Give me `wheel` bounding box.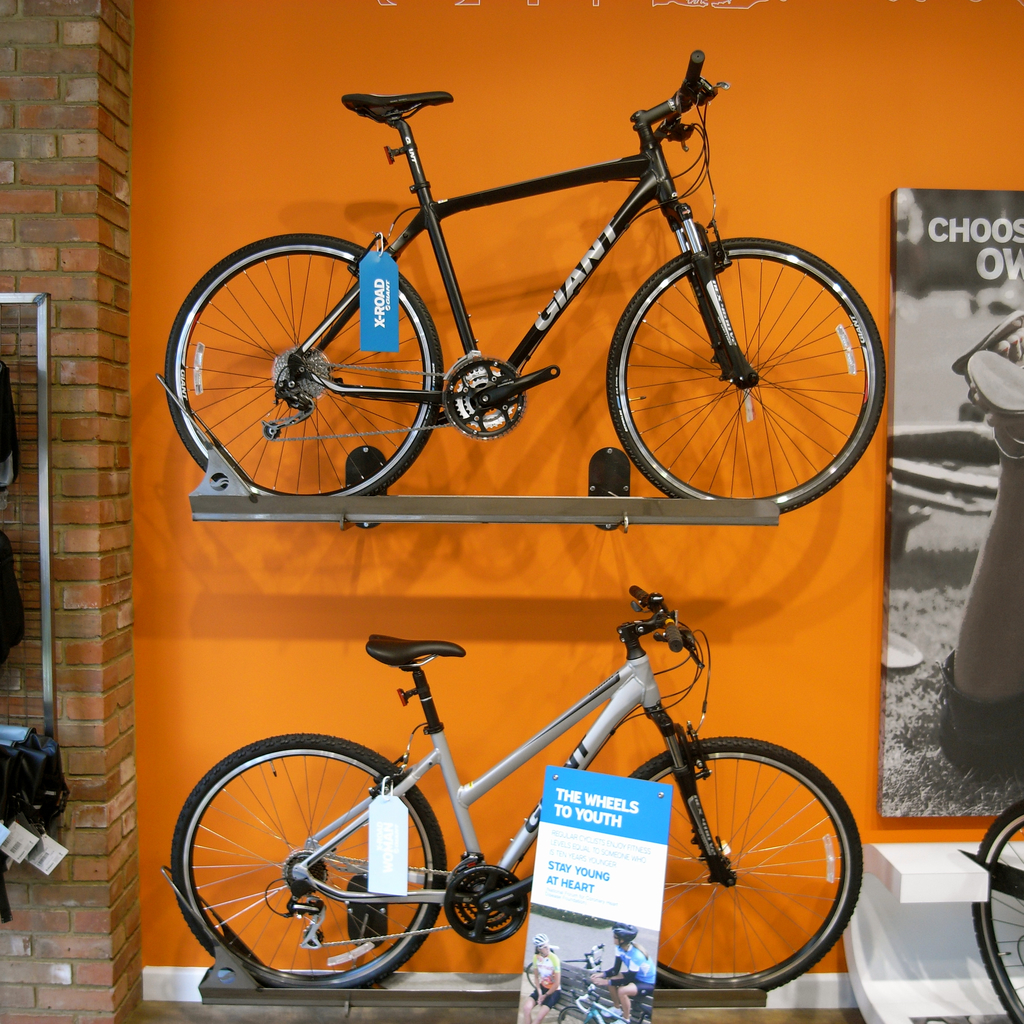
left=627, top=736, right=862, bottom=993.
